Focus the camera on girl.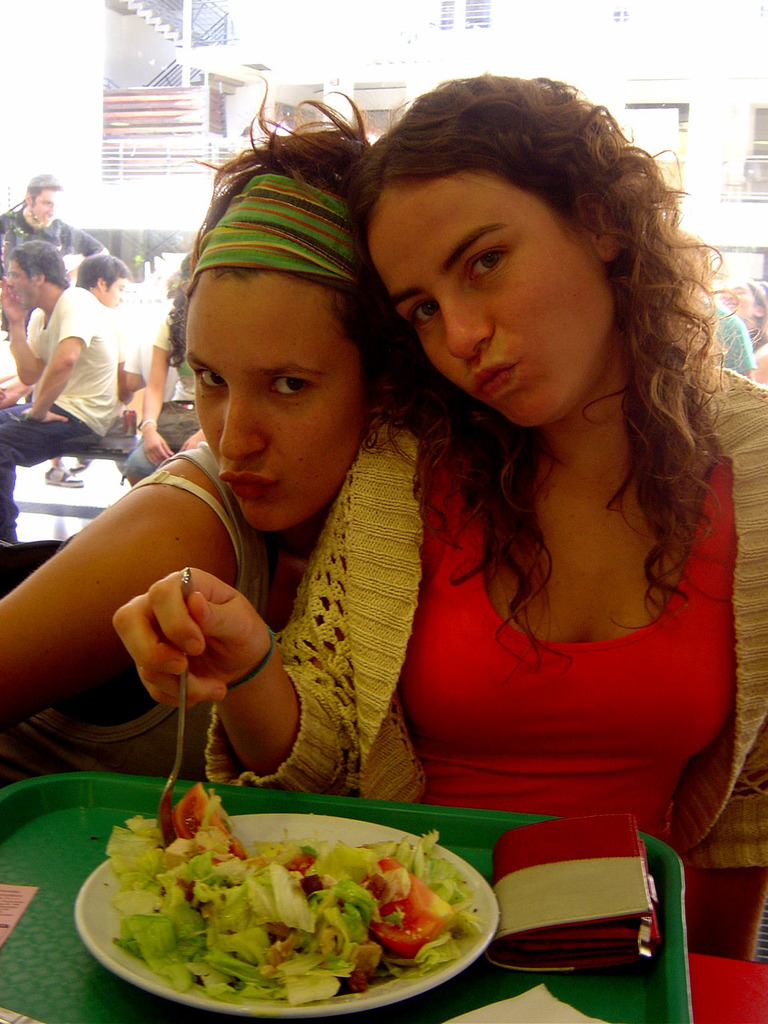
Focus region: [x1=112, y1=68, x2=767, y2=1023].
